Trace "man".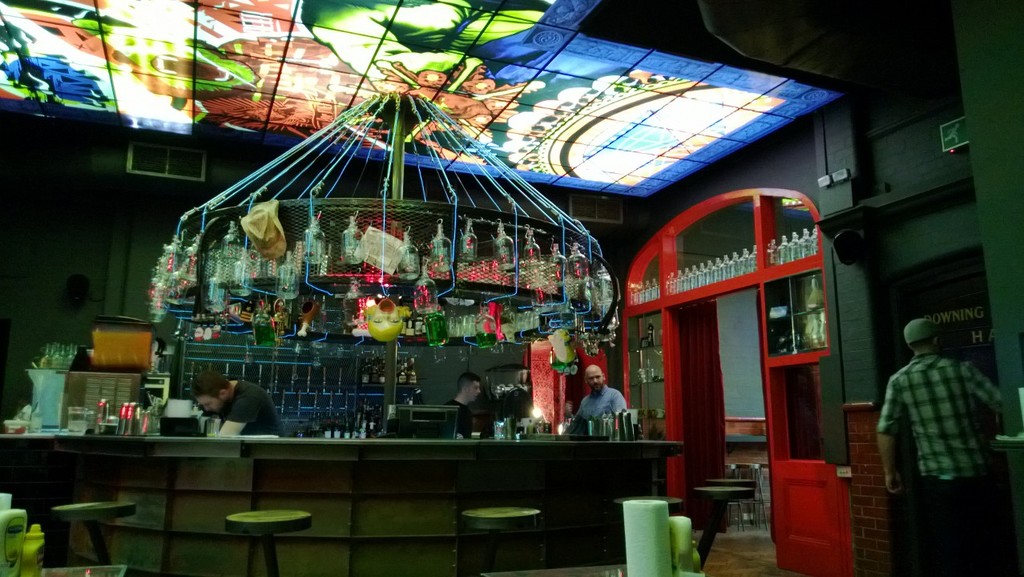
Traced to box=[185, 373, 279, 436].
